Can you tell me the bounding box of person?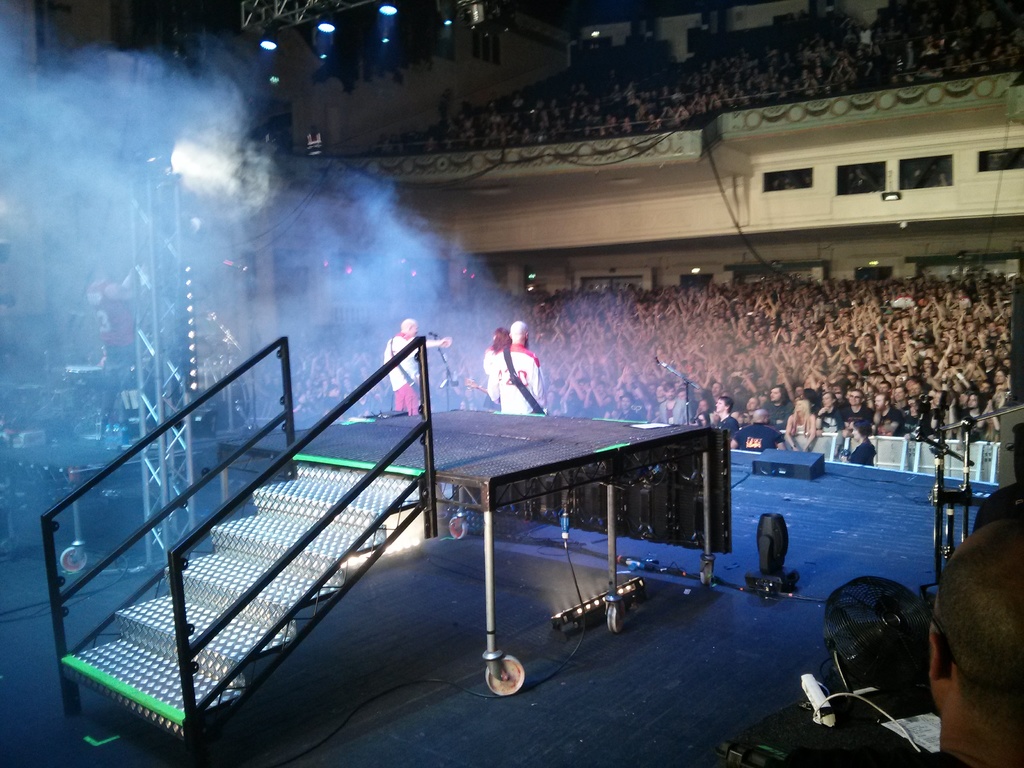
l=491, t=306, r=543, b=430.
